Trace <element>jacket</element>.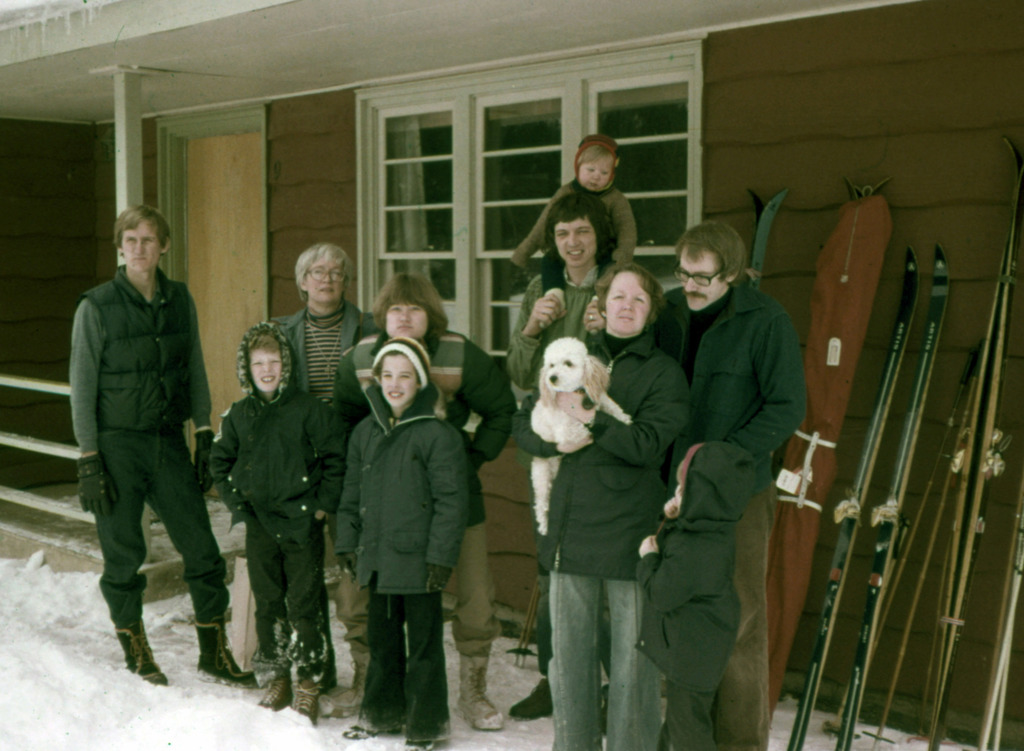
Traced to (502, 273, 608, 462).
